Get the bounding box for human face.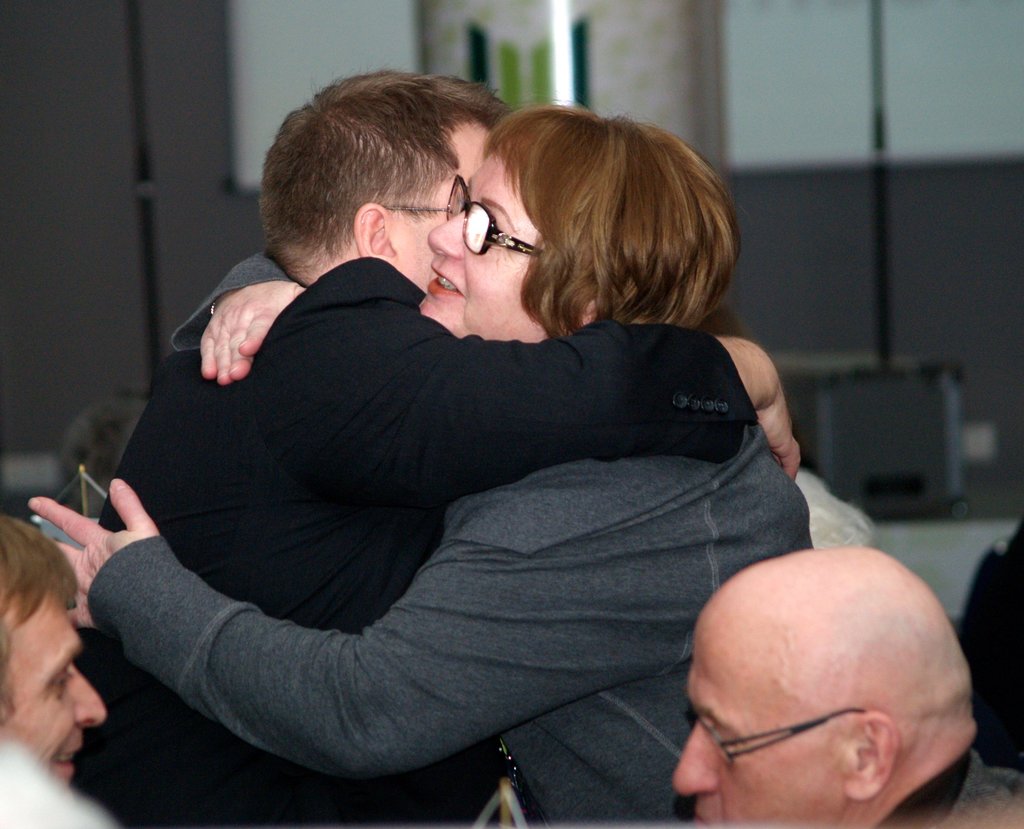
crop(660, 619, 844, 828).
